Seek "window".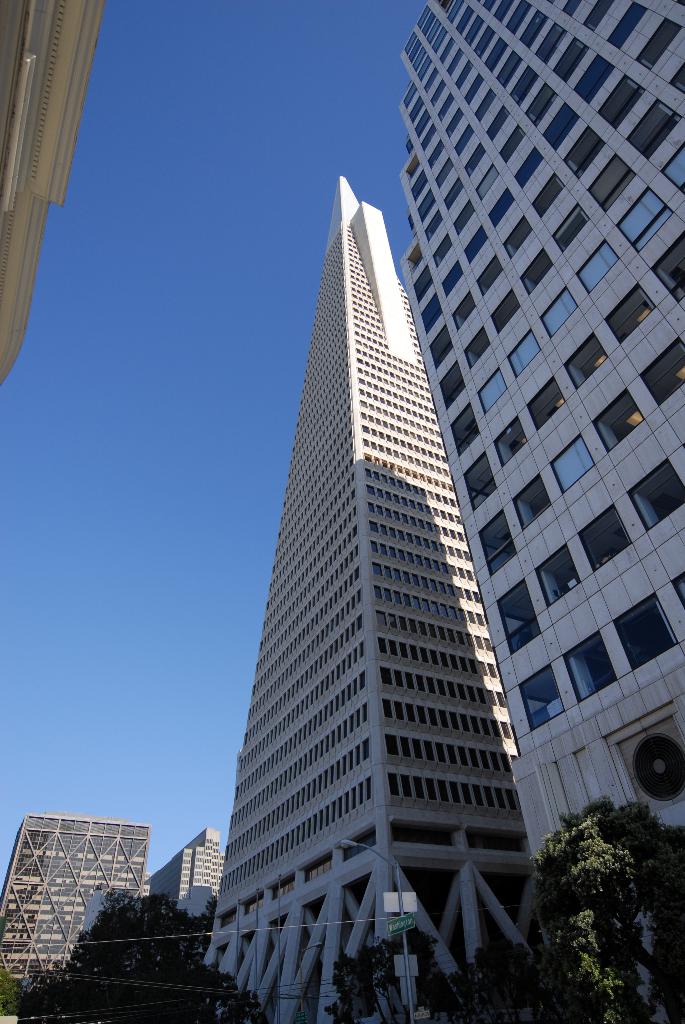
bbox=(405, 218, 444, 246).
